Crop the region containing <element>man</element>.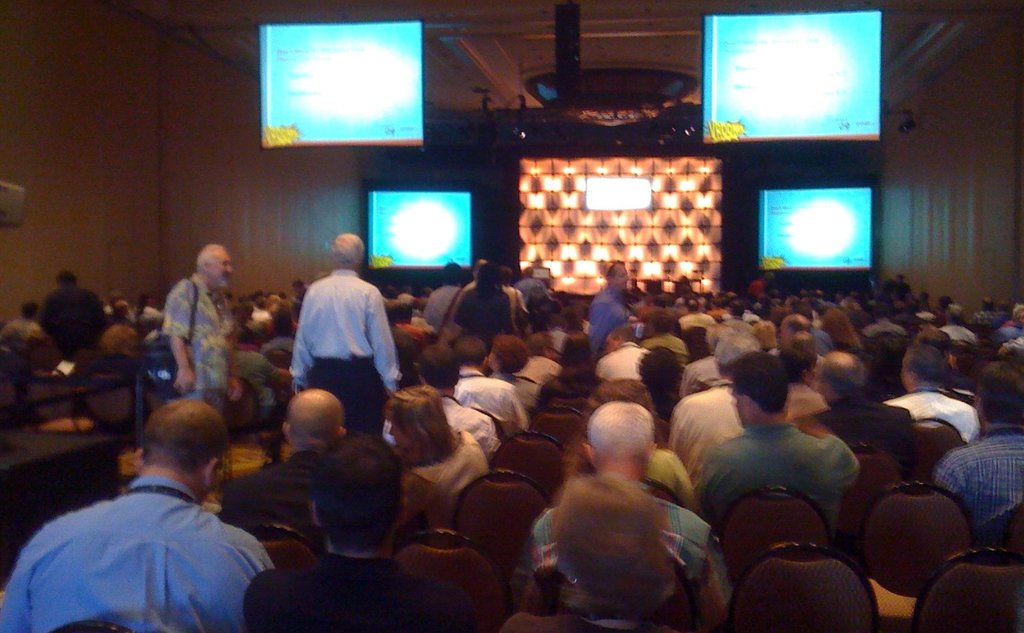
Crop region: bbox(452, 330, 538, 437).
